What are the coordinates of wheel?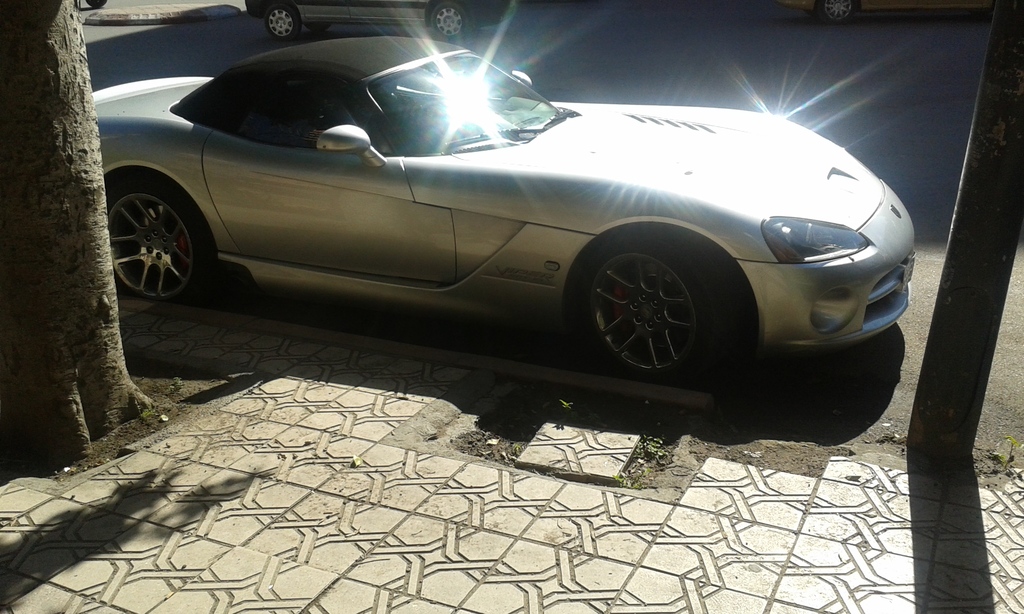
594/239/716/384.
